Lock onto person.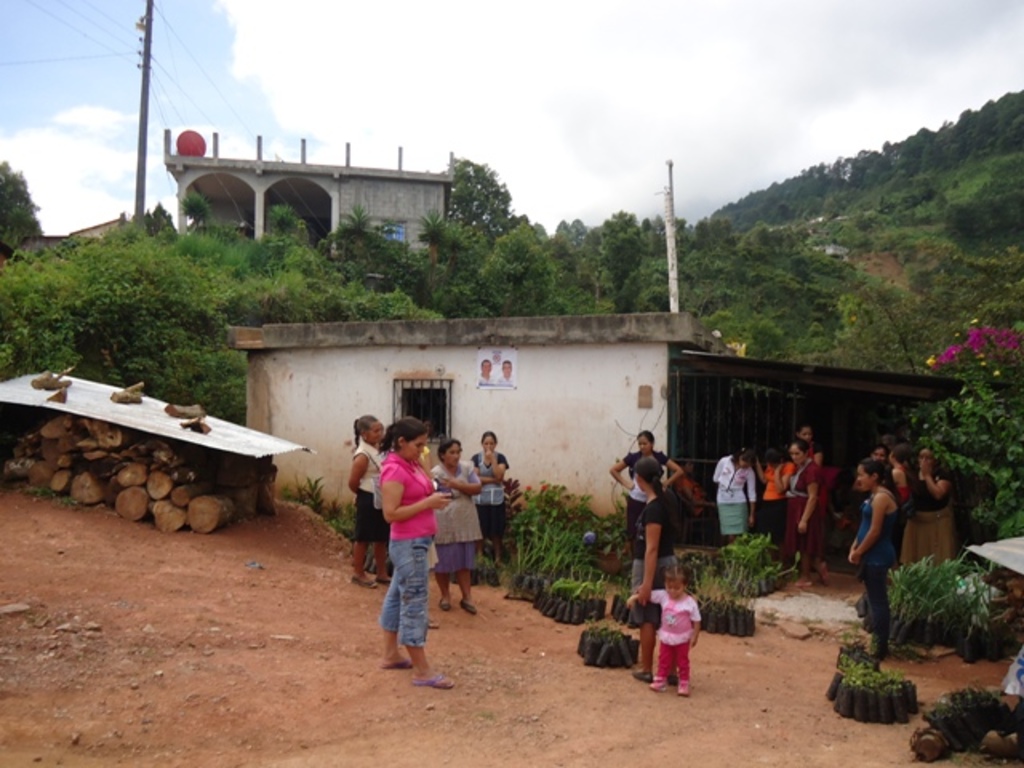
Locked: (770,451,786,549).
